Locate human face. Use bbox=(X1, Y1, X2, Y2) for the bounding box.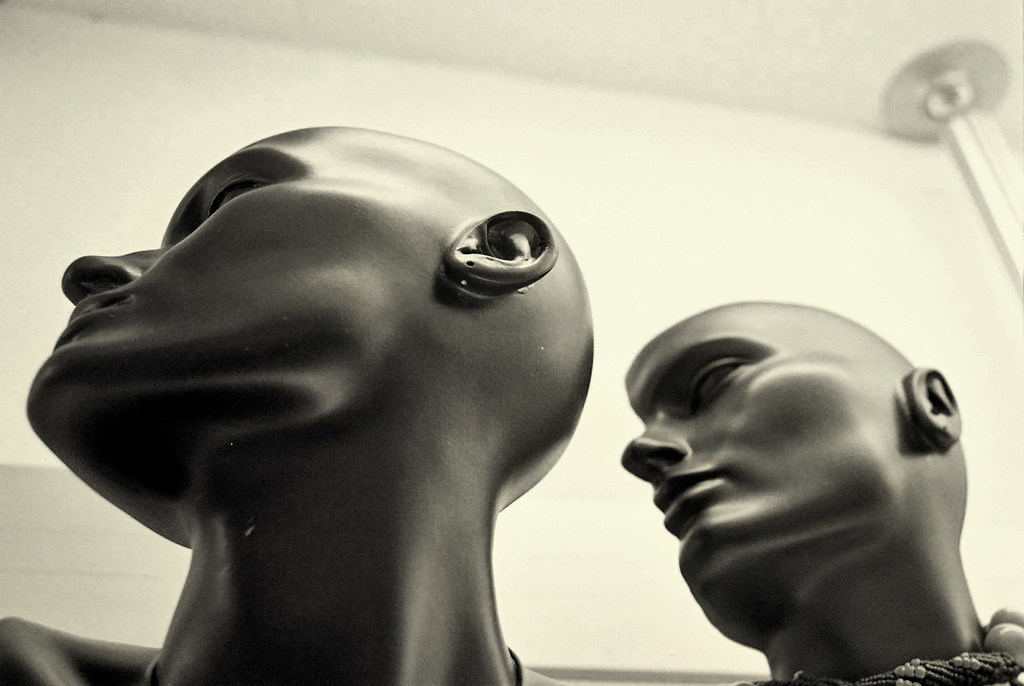
bbox=(15, 122, 459, 573).
